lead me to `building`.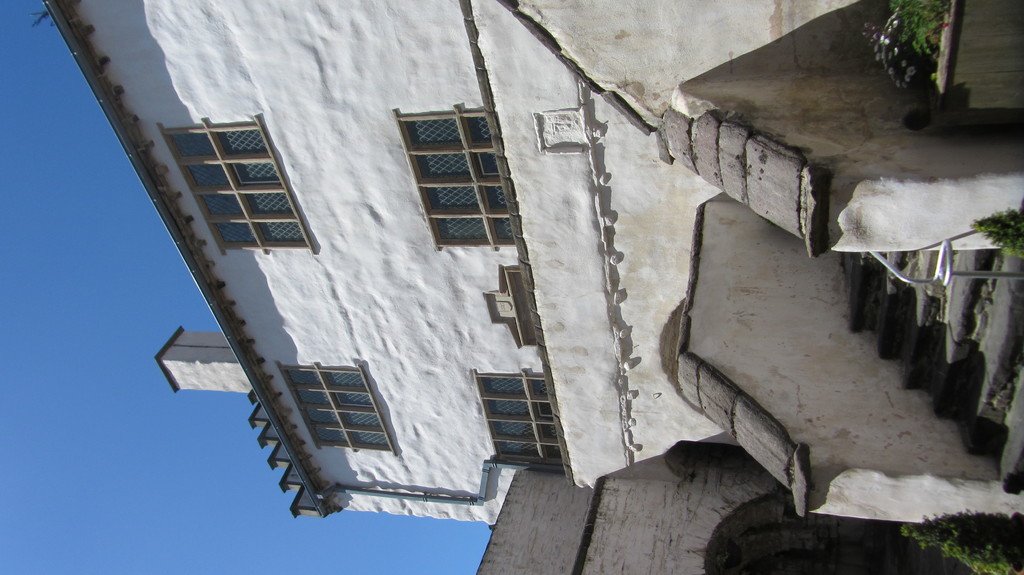
Lead to (x1=41, y1=0, x2=1023, y2=574).
